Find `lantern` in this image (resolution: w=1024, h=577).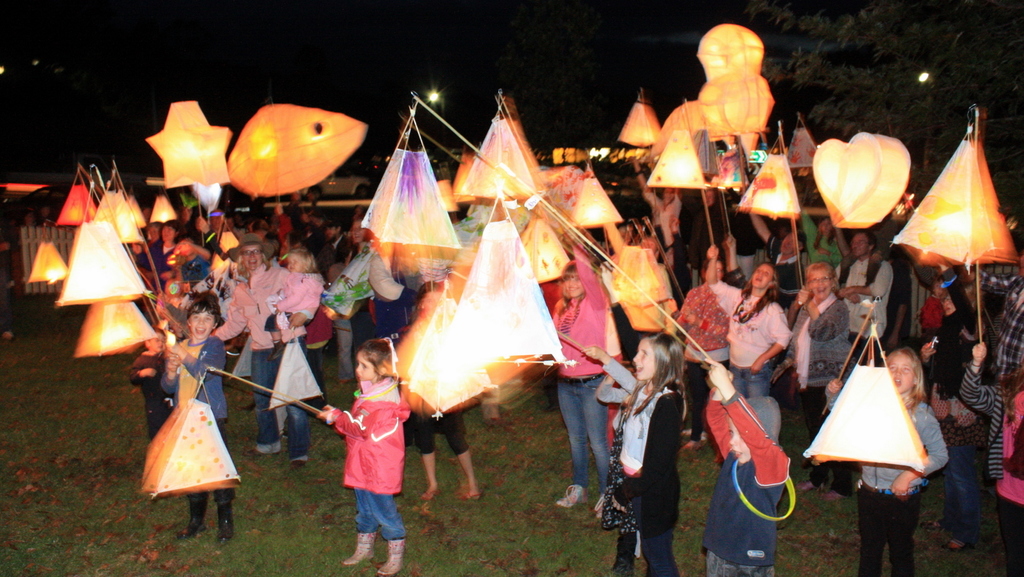
613/241/673/332.
